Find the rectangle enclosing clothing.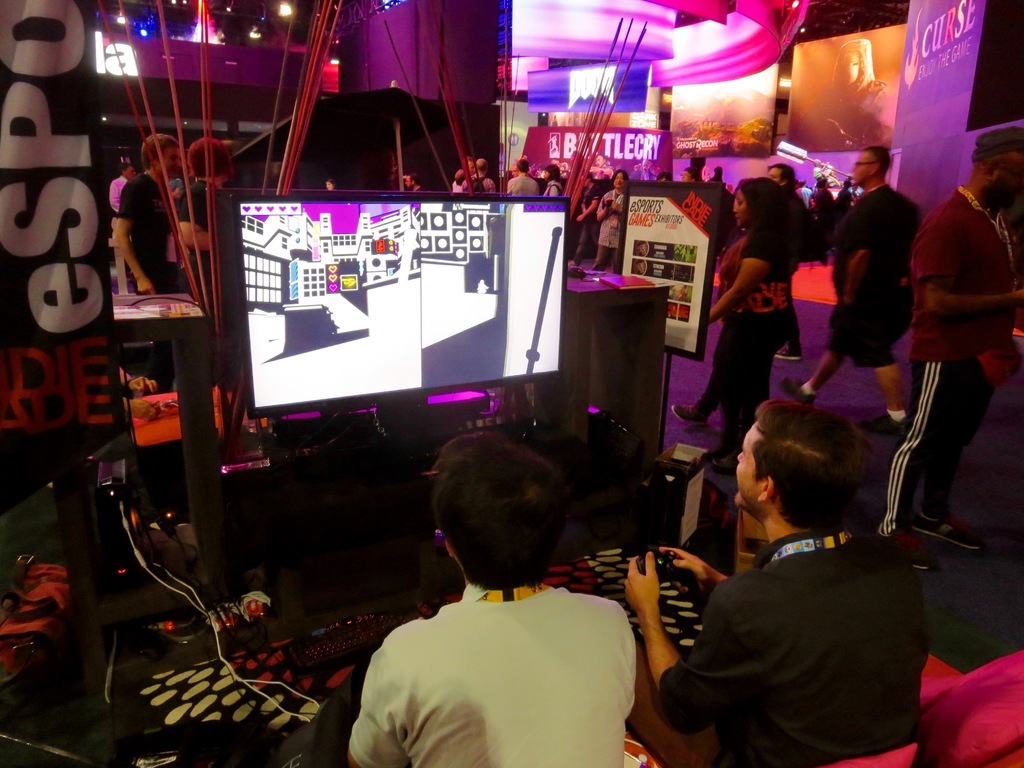
crop(507, 173, 538, 197).
